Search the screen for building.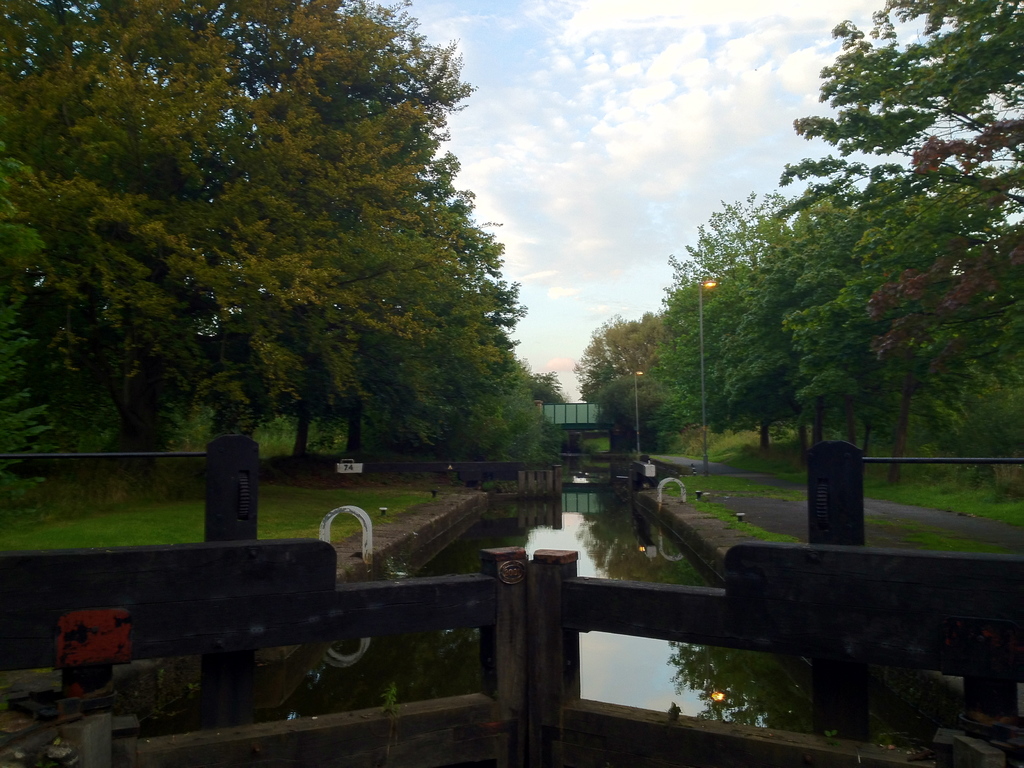
Found at detection(536, 398, 611, 452).
